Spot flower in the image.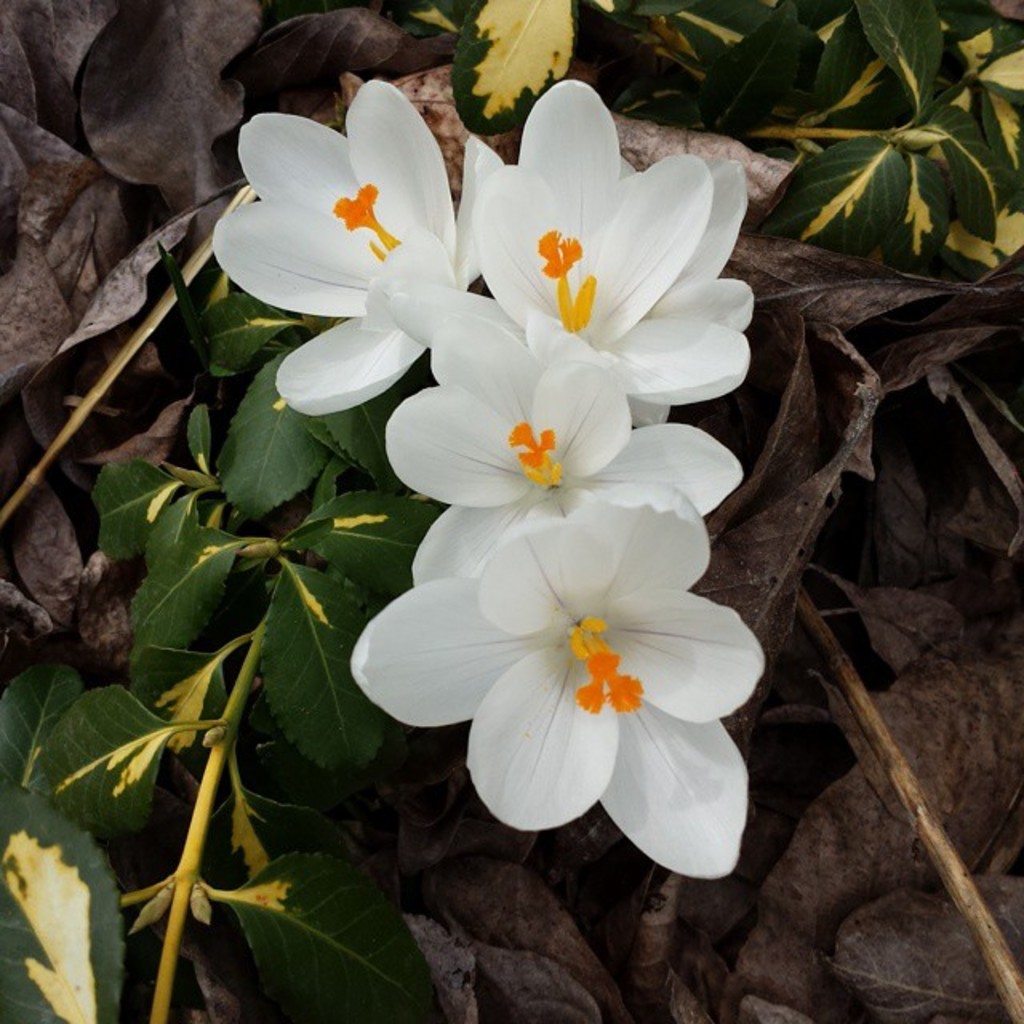
flower found at x1=360, y1=475, x2=760, y2=861.
